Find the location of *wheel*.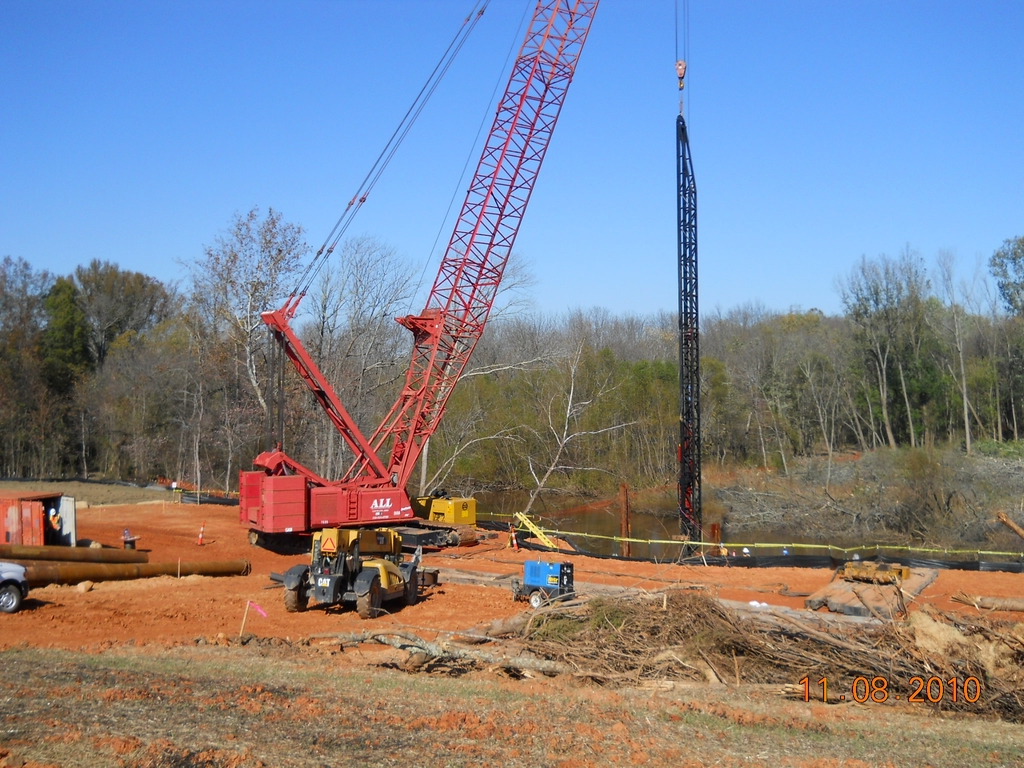
Location: BBox(354, 584, 378, 618).
